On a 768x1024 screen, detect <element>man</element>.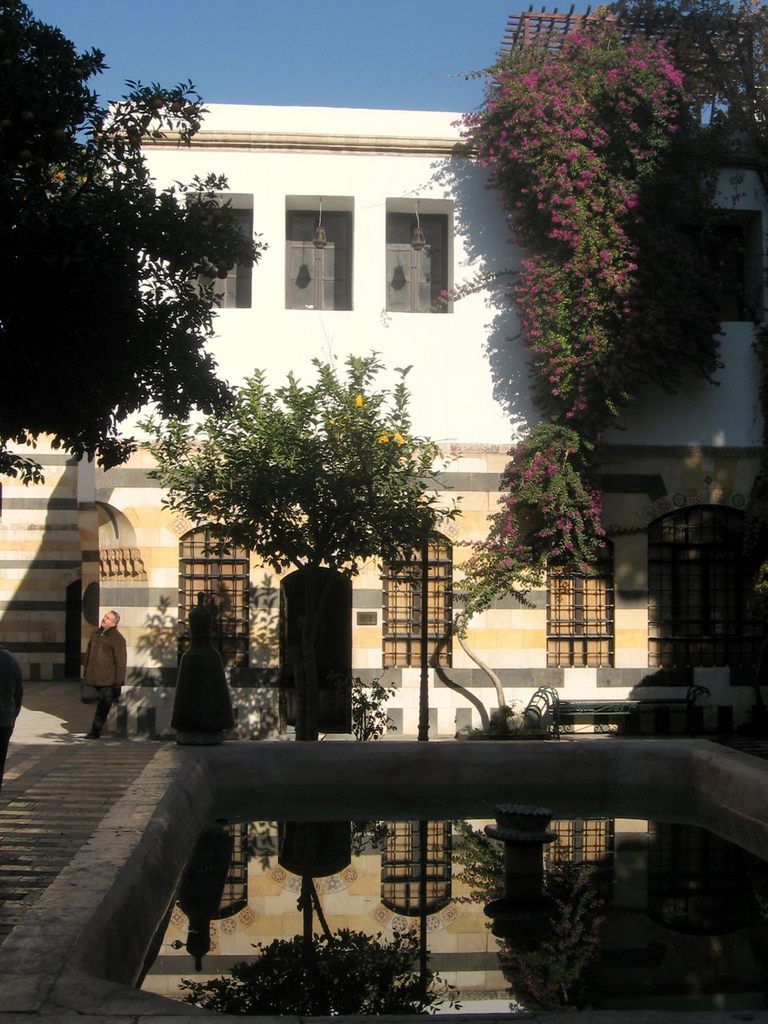
select_region(82, 606, 128, 742).
